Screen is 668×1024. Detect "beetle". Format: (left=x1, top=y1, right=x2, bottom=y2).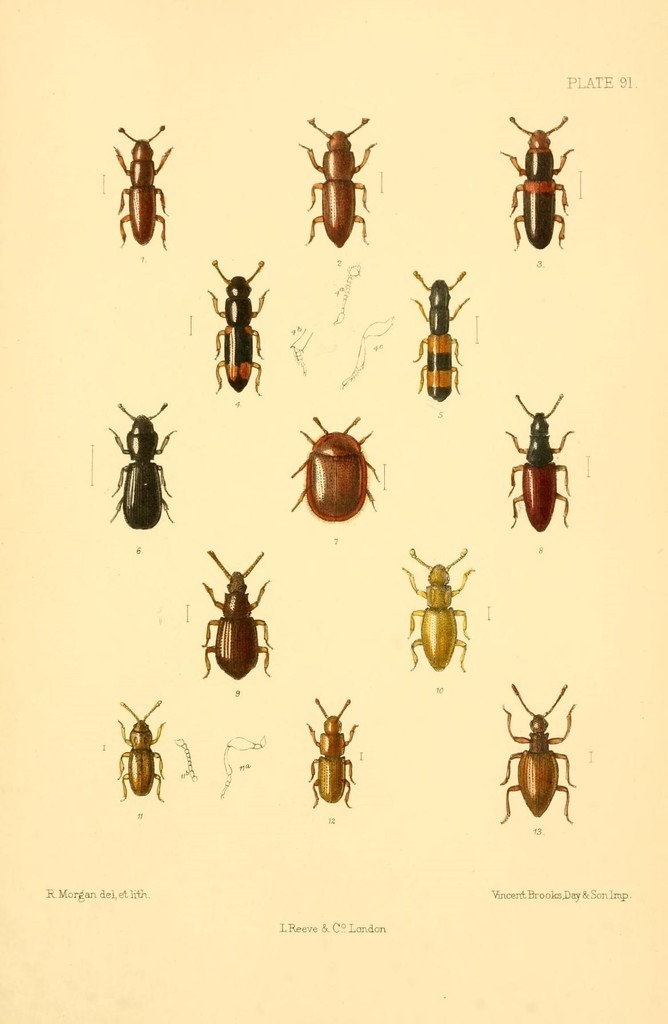
(left=309, top=698, right=363, bottom=817).
